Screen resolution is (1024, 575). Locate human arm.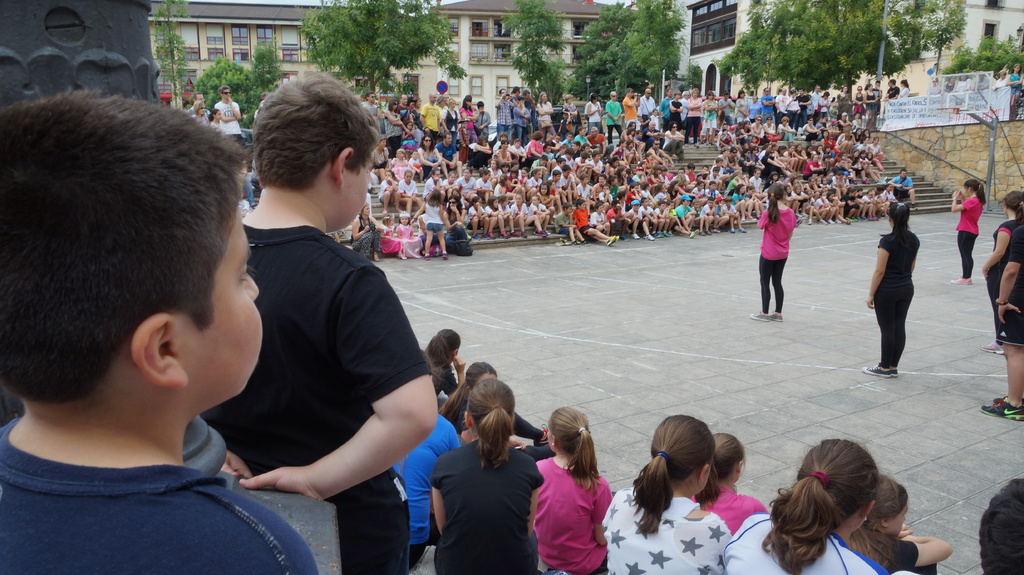
detection(530, 462, 543, 532).
